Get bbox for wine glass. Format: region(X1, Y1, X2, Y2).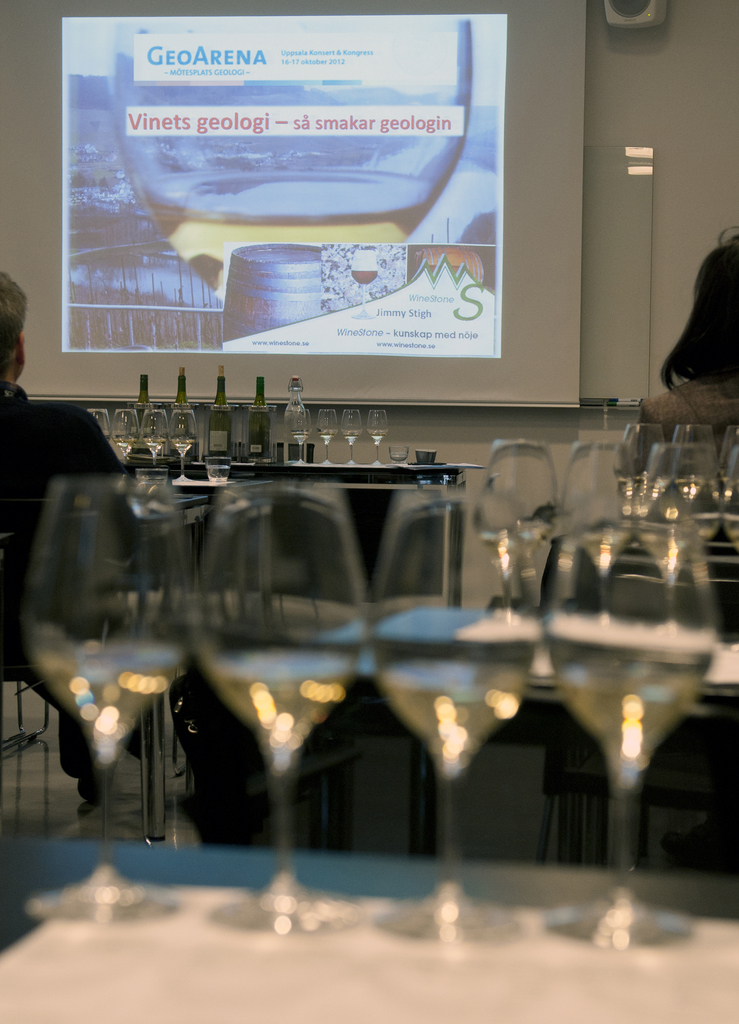
region(339, 409, 367, 460).
